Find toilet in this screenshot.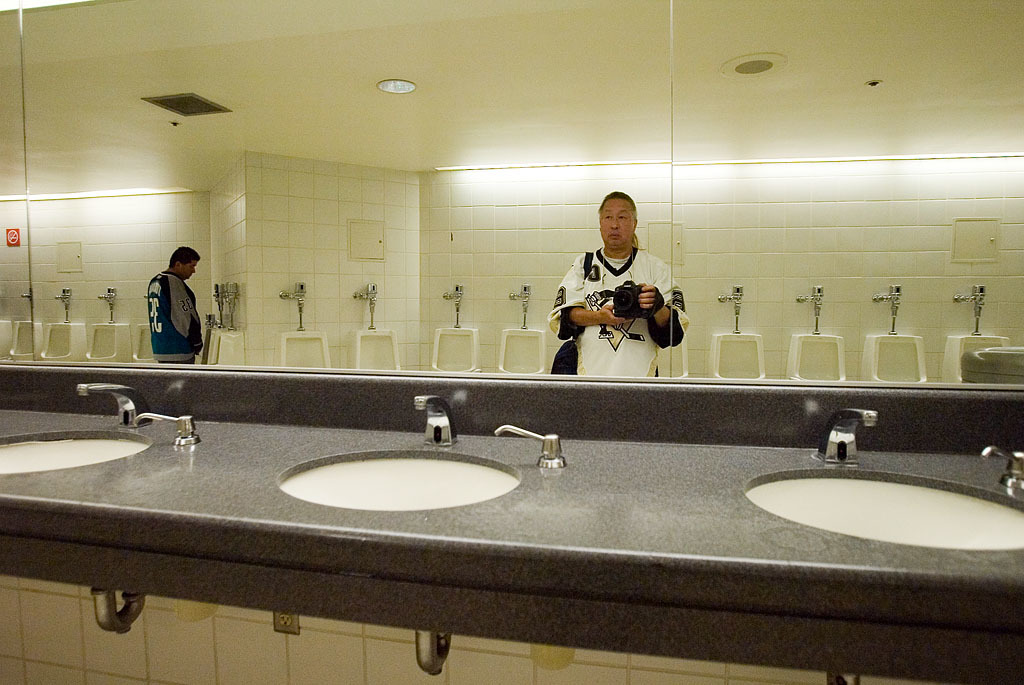
The bounding box for toilet is left=786, top=332, right=848, bottom=384.
